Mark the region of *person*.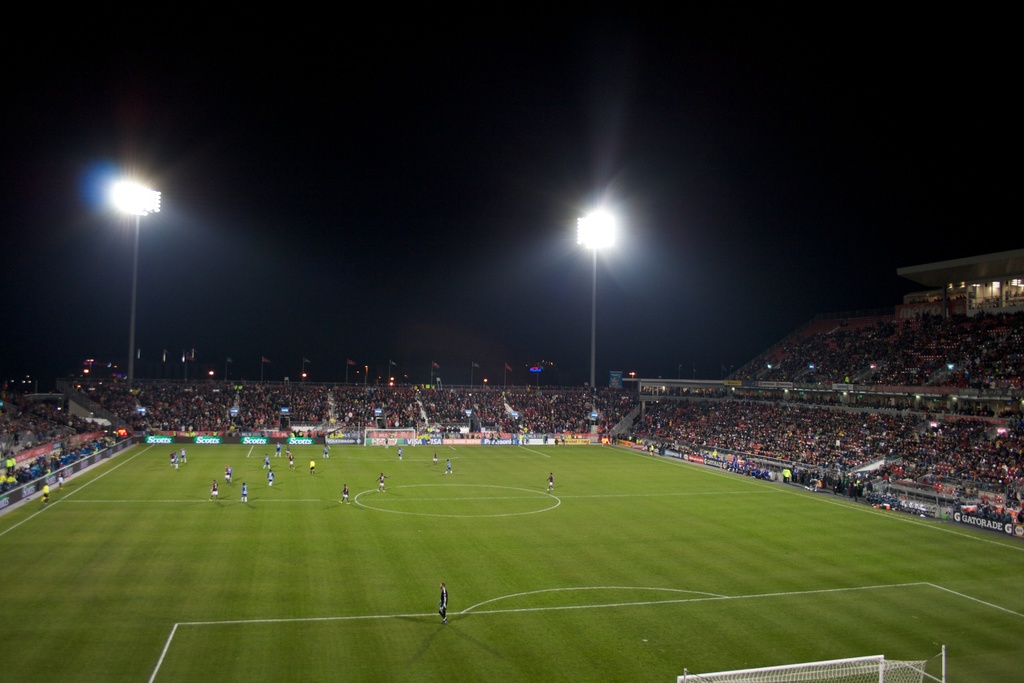
Region: left=268, top=470, right=273, bottom=486.
